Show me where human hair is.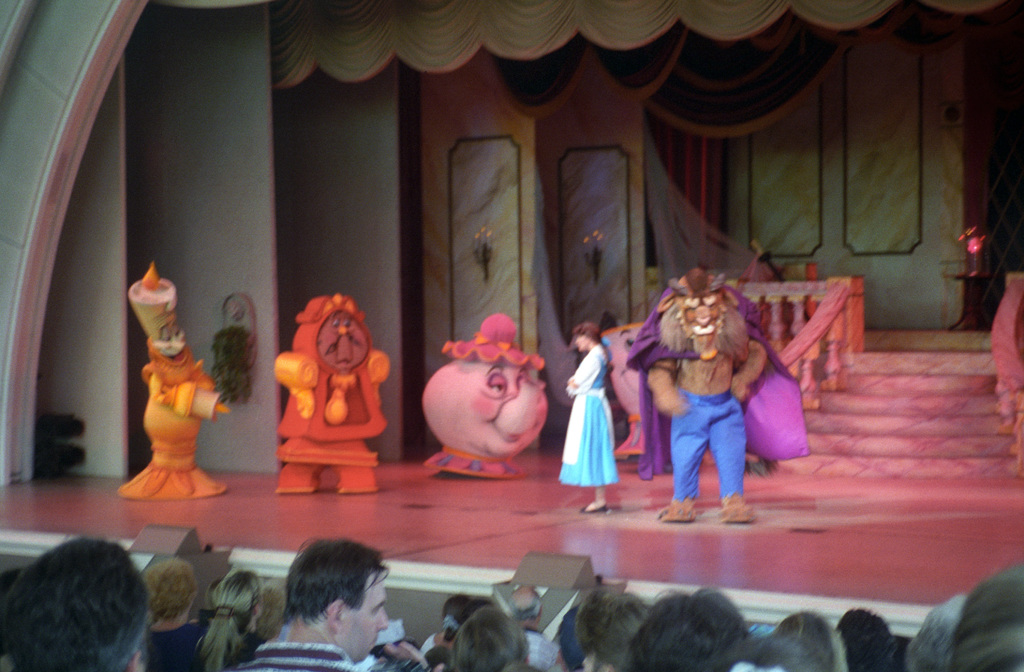
human hair is at {"left": 447, "top": 604, "right": 533, "bottom": 671}.
